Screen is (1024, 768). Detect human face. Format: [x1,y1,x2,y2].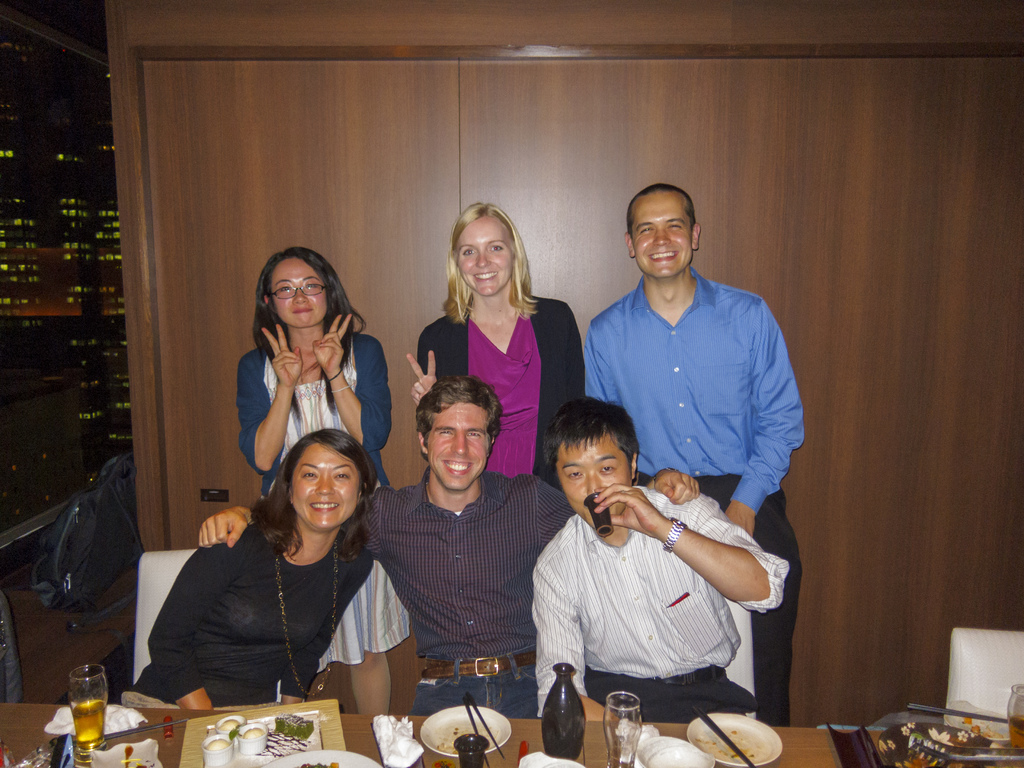
[632,191,696,281].
